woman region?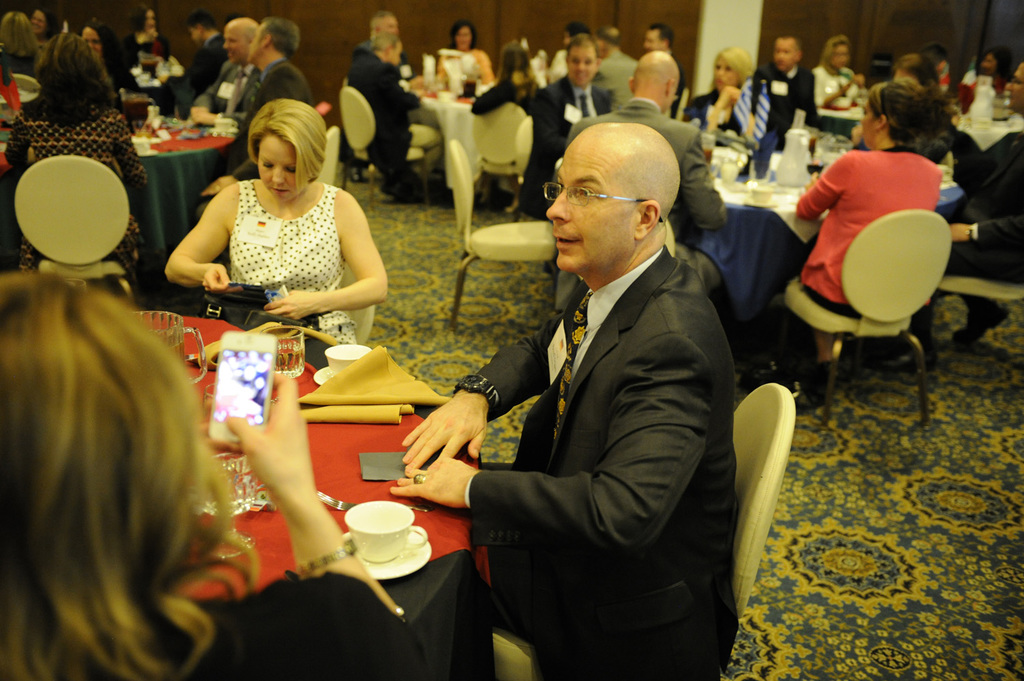
region(83, 20, 143, 95)
